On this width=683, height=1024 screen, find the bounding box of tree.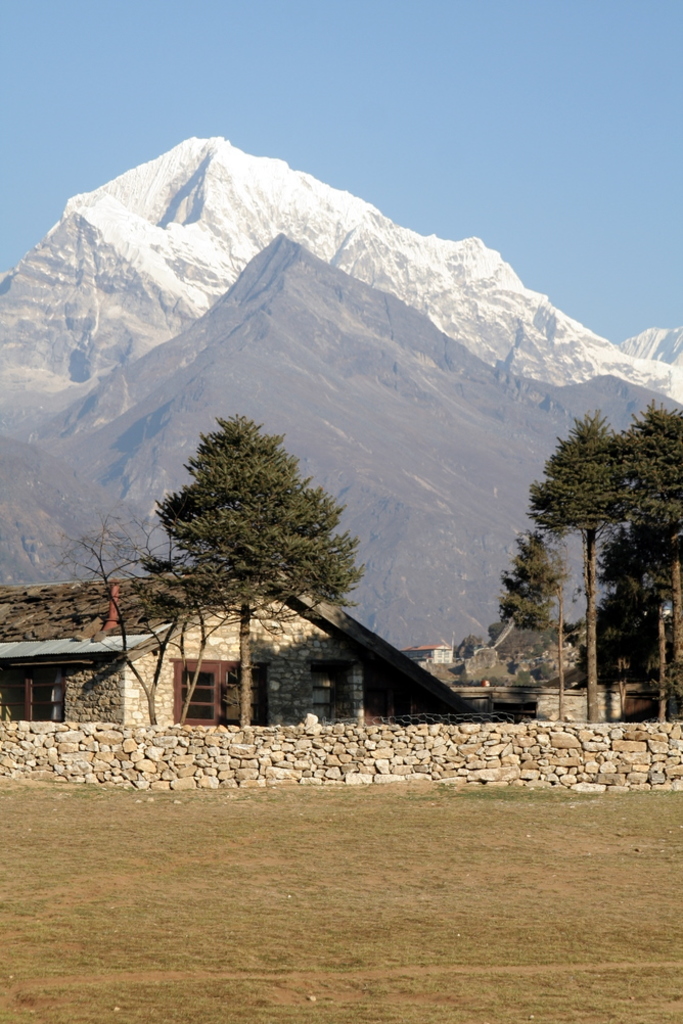
Bounding box: 499/418/620/688.
